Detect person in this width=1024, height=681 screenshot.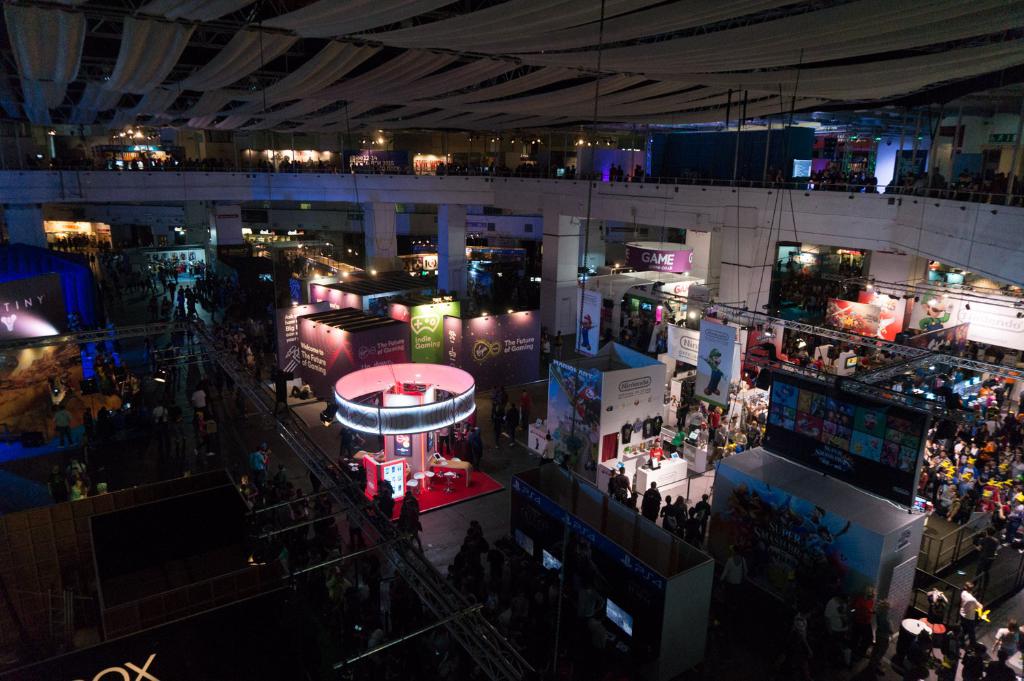
Detection: 655/490/675/535.
